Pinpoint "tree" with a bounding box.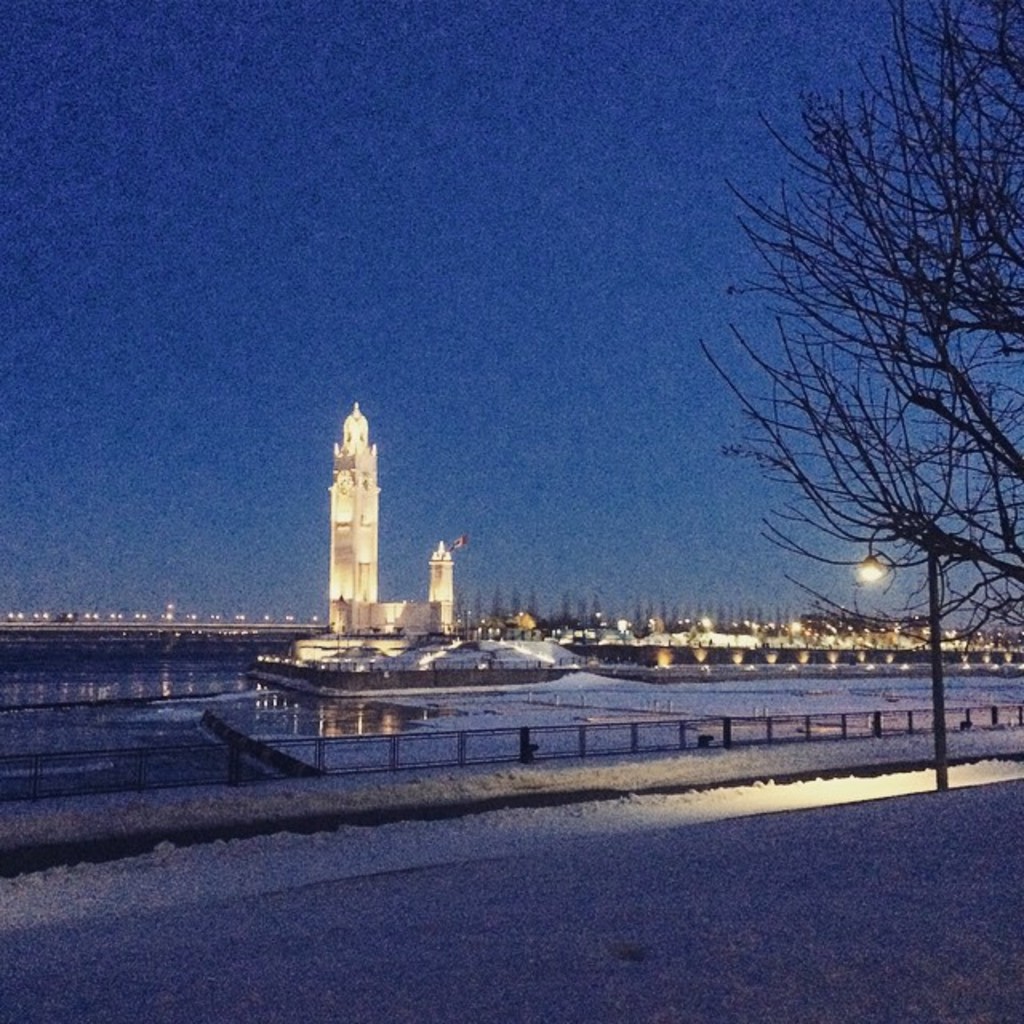
Rect(557, 589, 571, 634).
